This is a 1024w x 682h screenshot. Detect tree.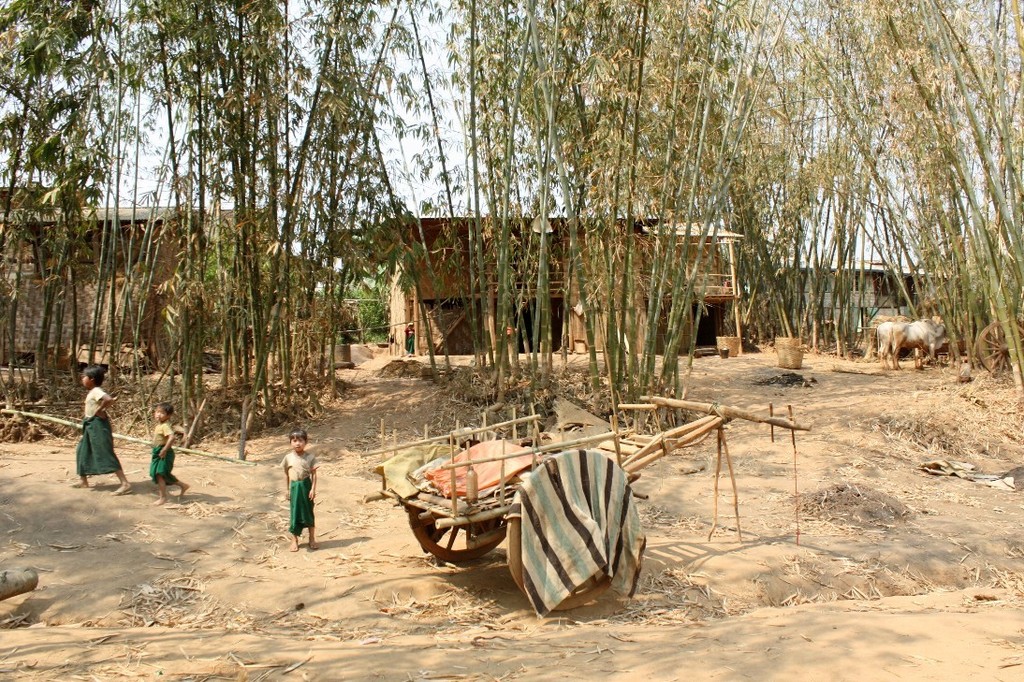
464:0:537:434.
